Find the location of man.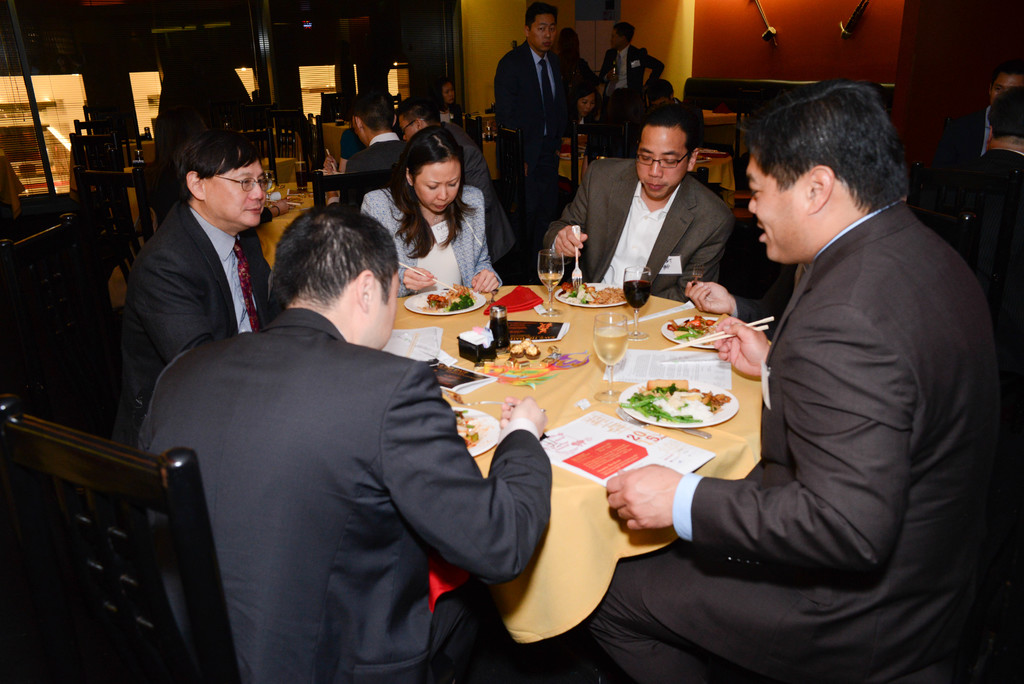
Location: {"x1": 141, "y1": 198, "x2": 555, "y2": 683}.
